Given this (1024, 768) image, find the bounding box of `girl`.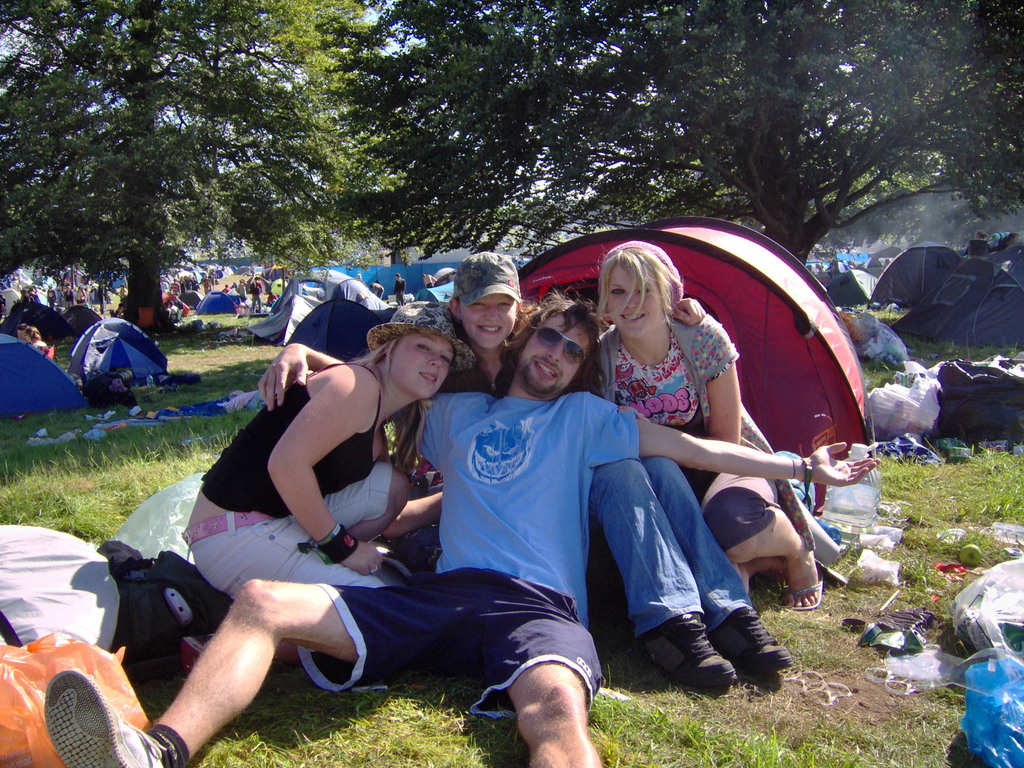
<bbox>257, 248, 789, 687</bbox>.
